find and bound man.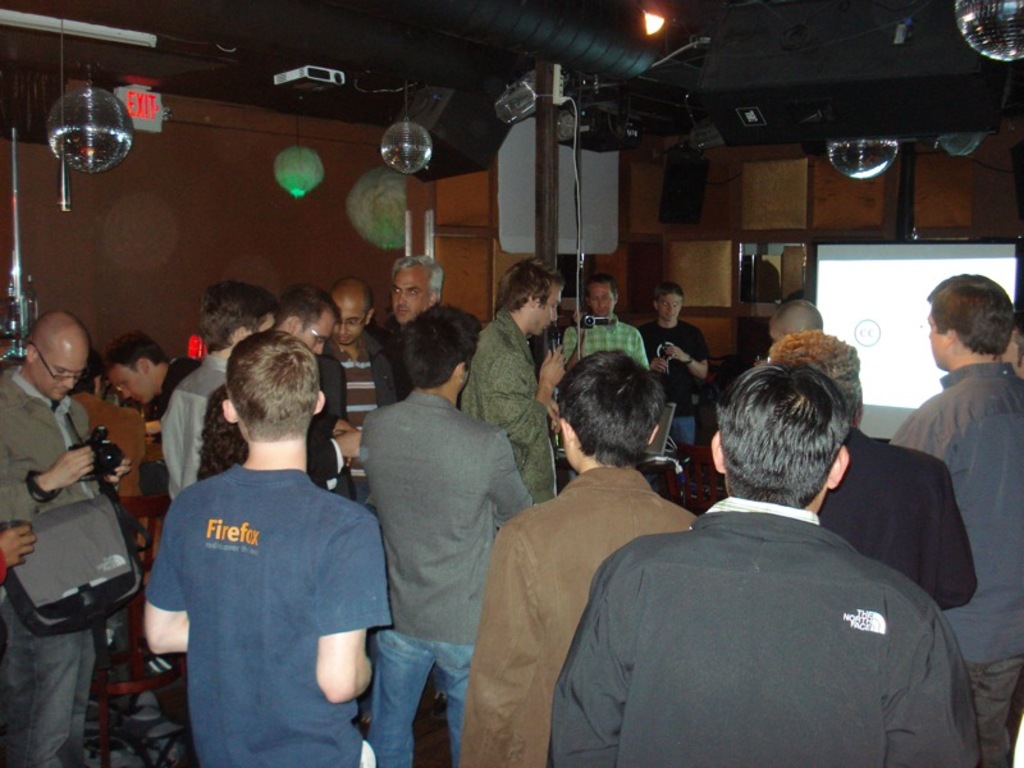
Bound: locate(550, 347, 991, 767).
